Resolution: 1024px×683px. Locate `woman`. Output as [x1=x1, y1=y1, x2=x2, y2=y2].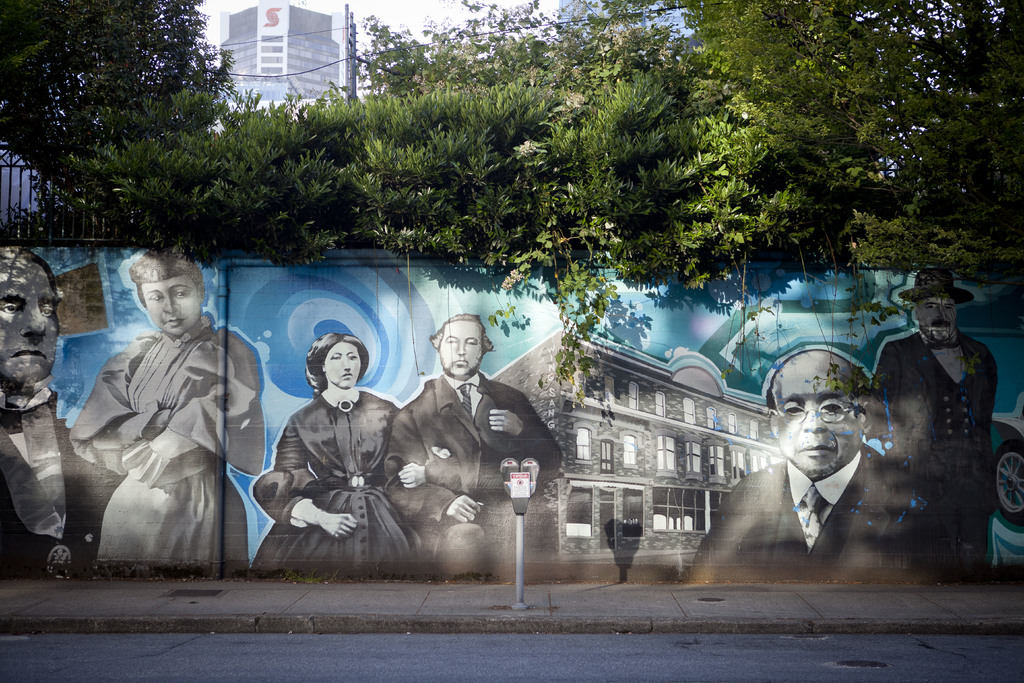
[x1=251, y1=334, x2=427, y2=575].
